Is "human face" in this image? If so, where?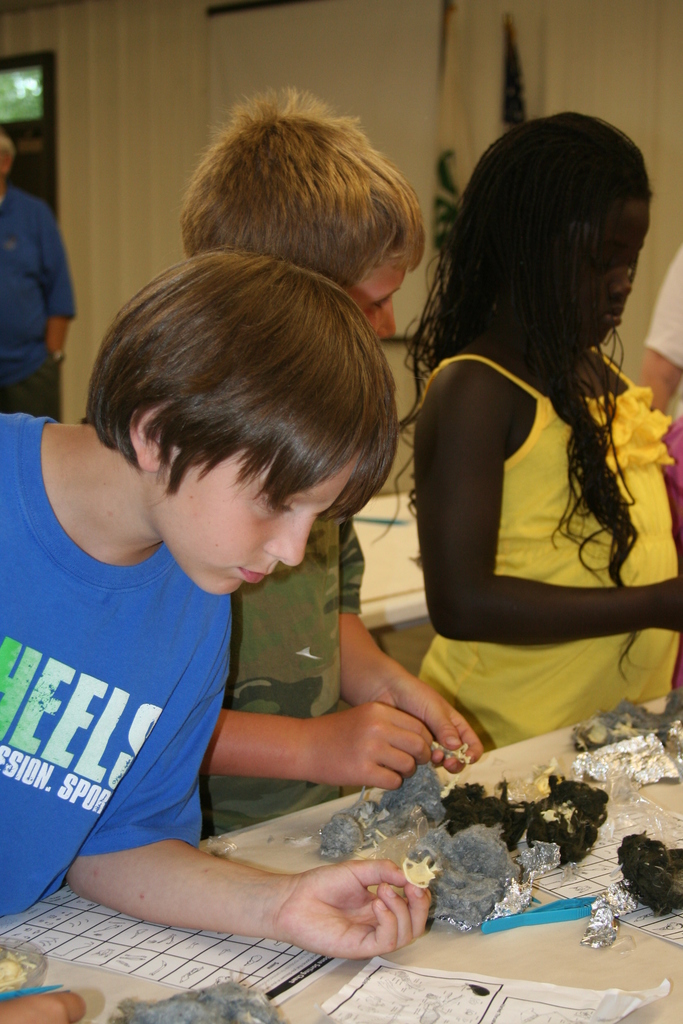
Yes, at [141,463,354,594].
